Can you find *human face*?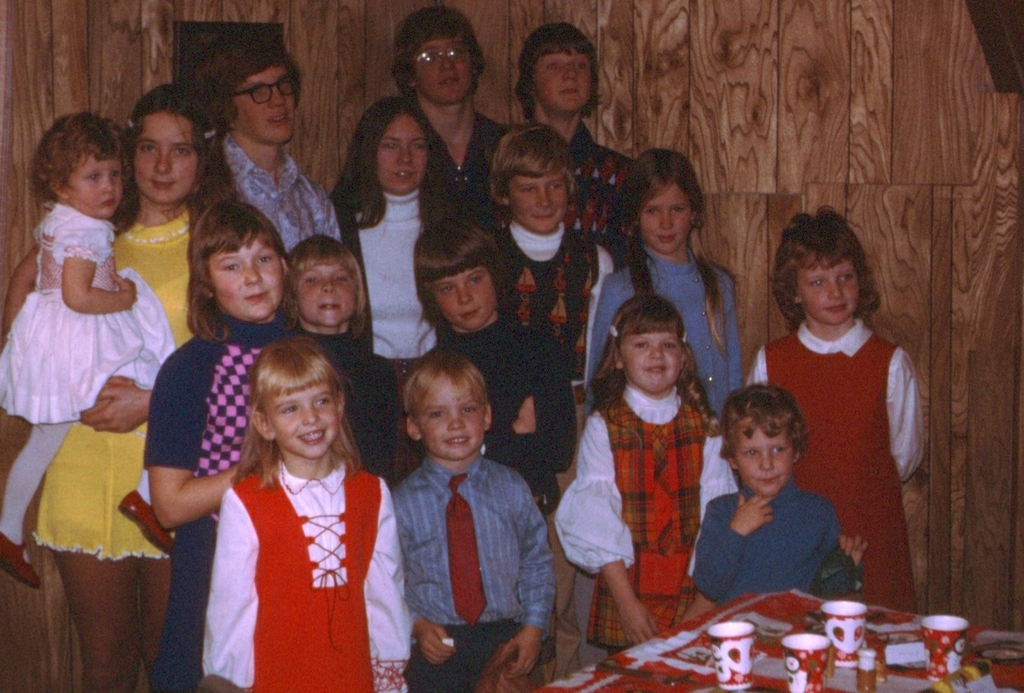
Yes, bounding box: crop(419, 37, 477, 100).
